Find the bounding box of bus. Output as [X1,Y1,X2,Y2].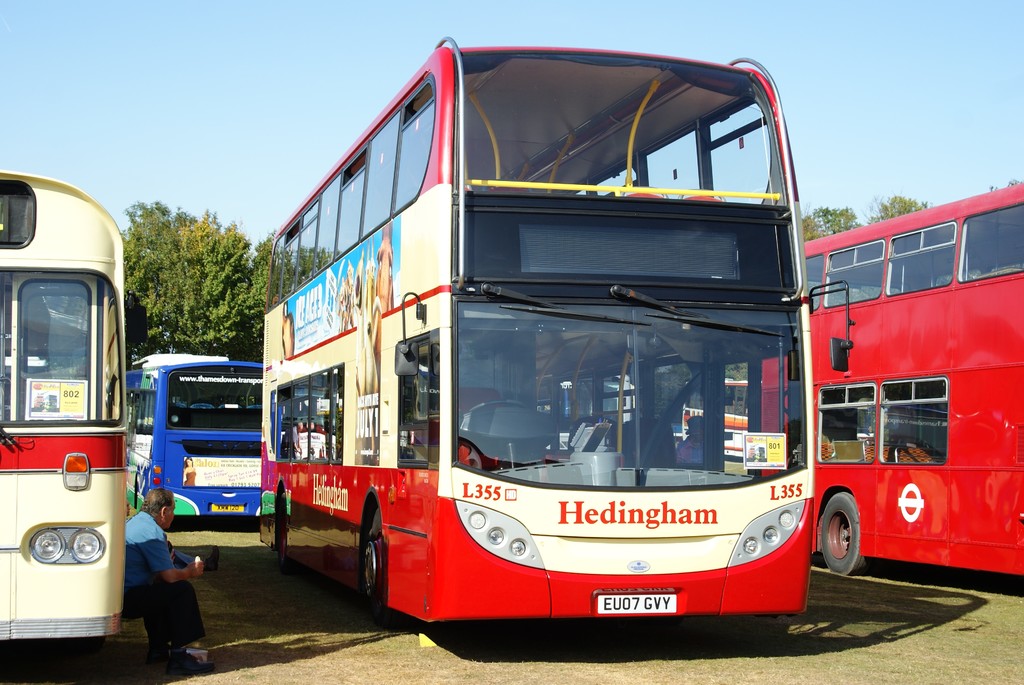
[758,175,1023,583].
